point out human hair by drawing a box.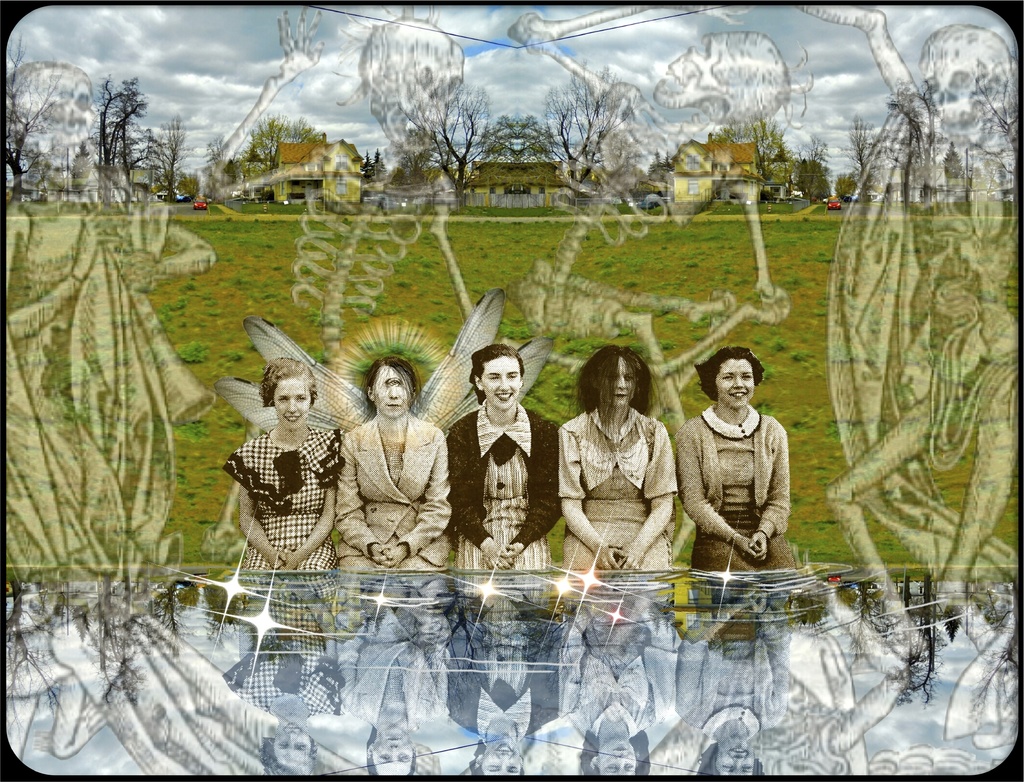
rect(471, 342, 524, 381).
